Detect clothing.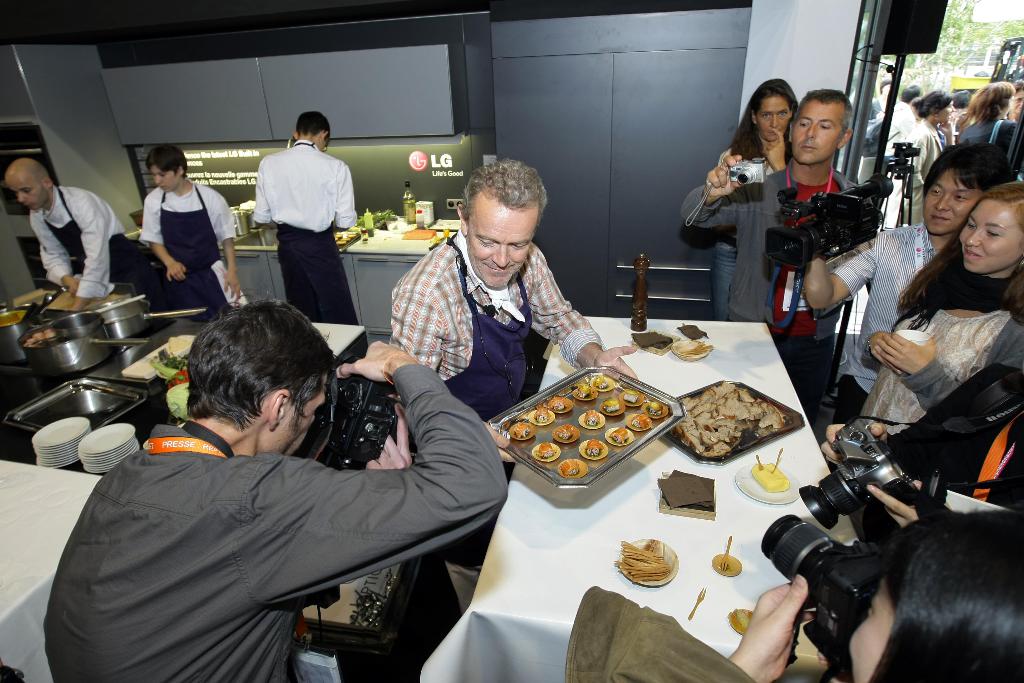
Detected at rect(24, 185, 147, 298).
